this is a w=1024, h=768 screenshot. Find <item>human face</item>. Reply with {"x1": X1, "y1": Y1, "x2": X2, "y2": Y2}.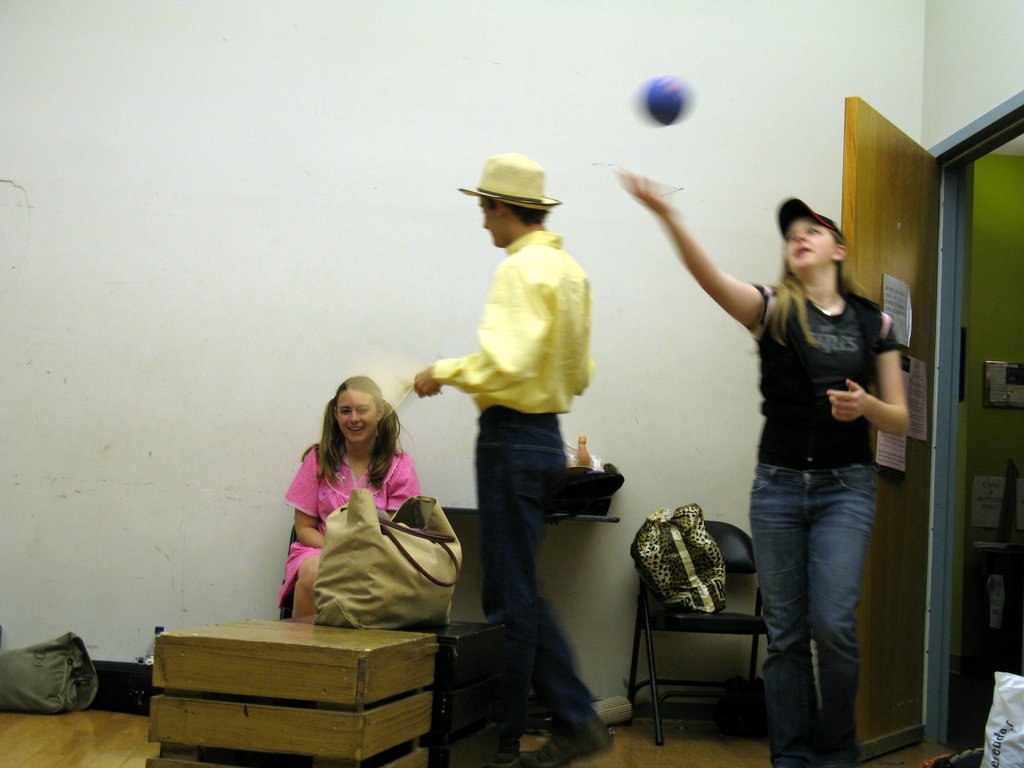
{"x1": 783, "y1": 214, "x2": 832, "y2": 278}.
